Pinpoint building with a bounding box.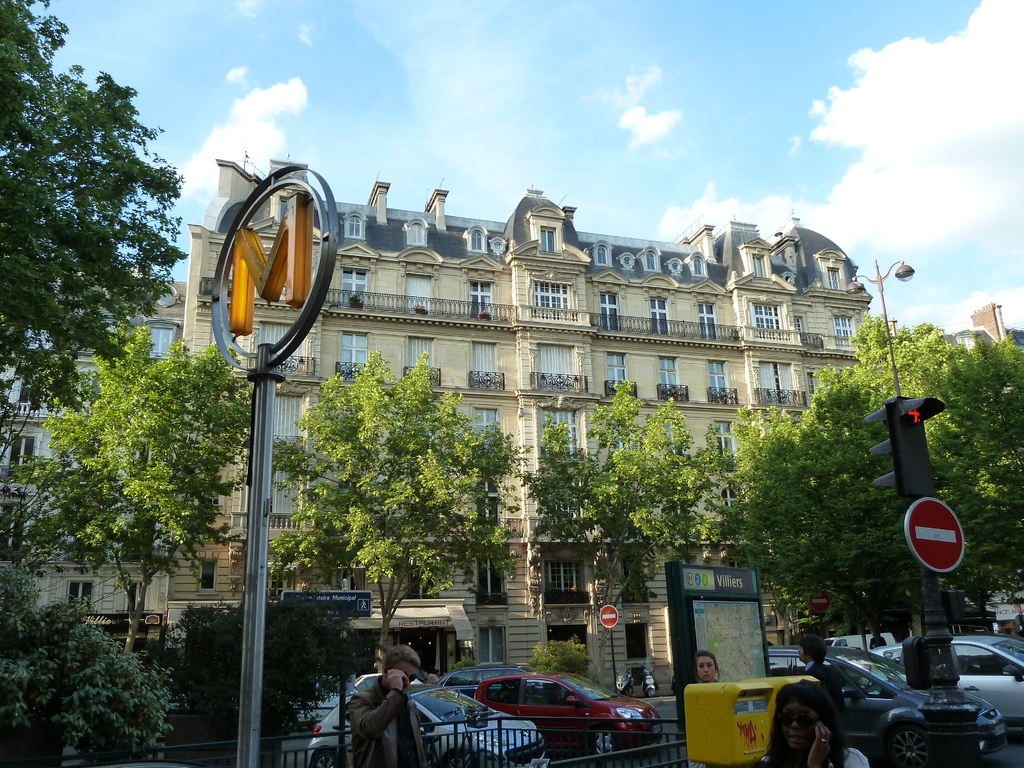
l=161, t=159, r=872, b=698.
